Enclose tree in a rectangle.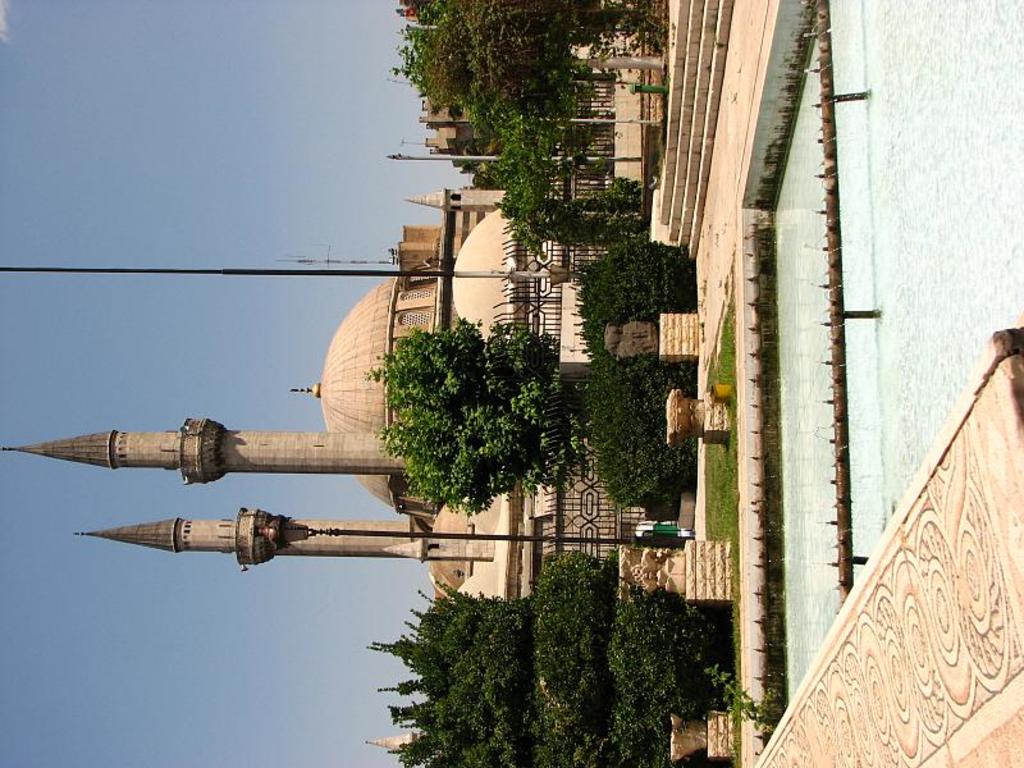
crop(361, 552, 744, 767).
